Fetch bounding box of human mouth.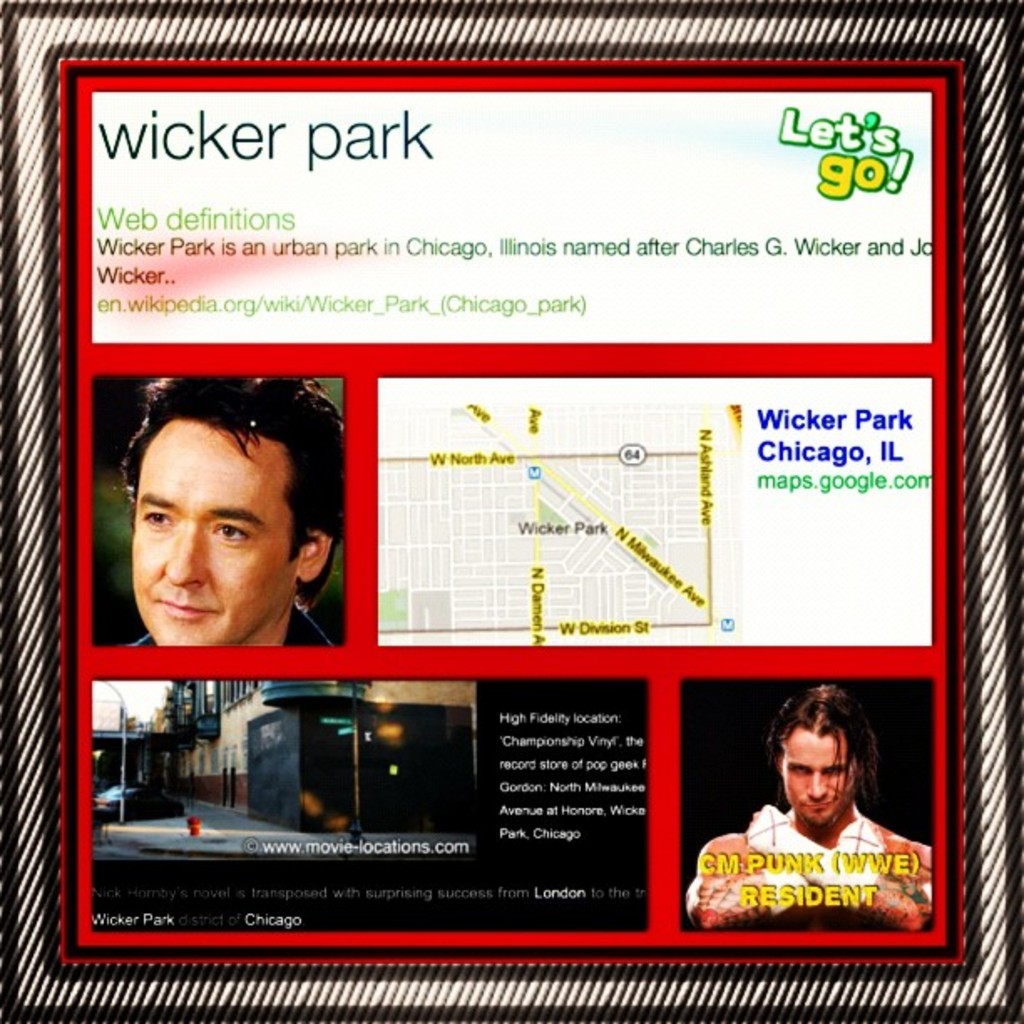
Bbox: Rect(801, 806, 835, 808).
